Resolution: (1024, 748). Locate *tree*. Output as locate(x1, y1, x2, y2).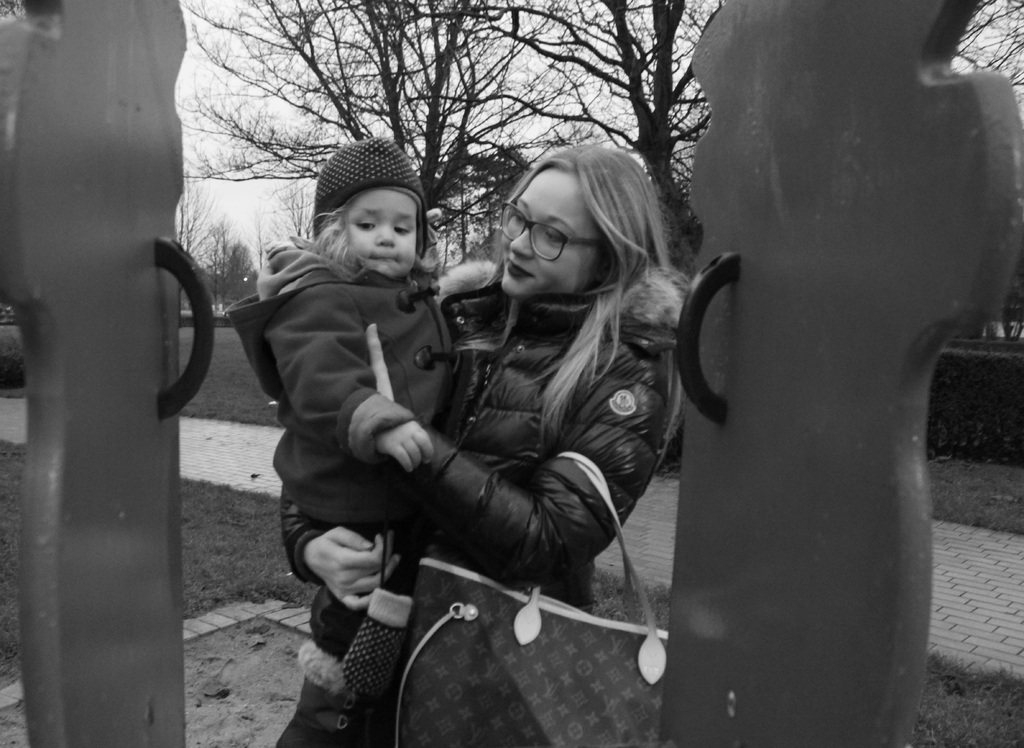
locate(488, 0, 714, 246).
